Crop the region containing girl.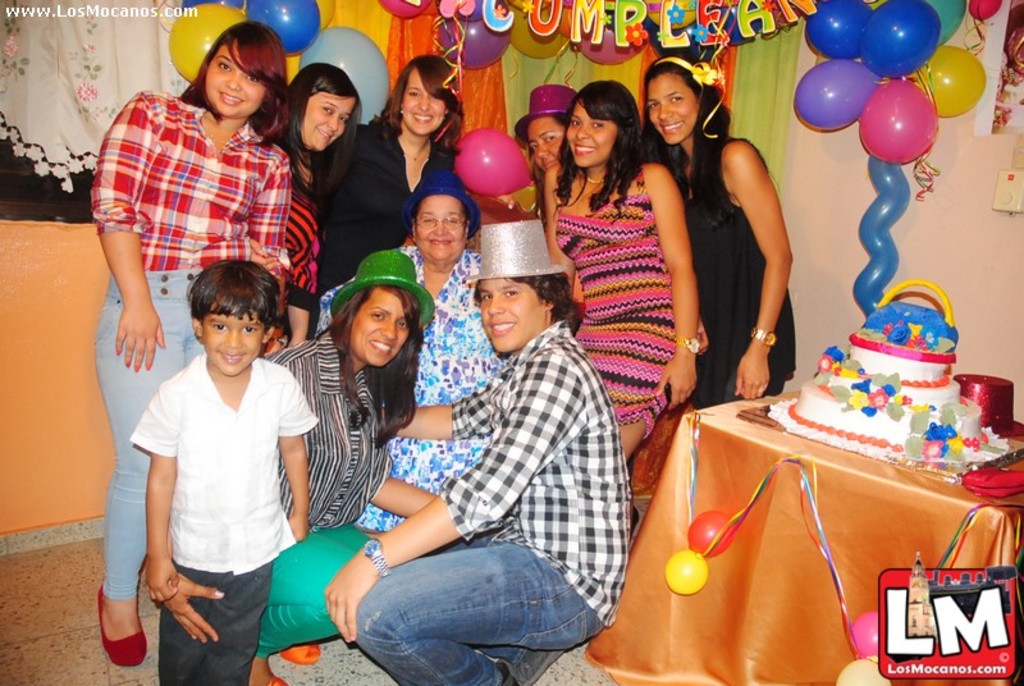
Crop region: [left=643, top=46, right=801, bottom=410].
